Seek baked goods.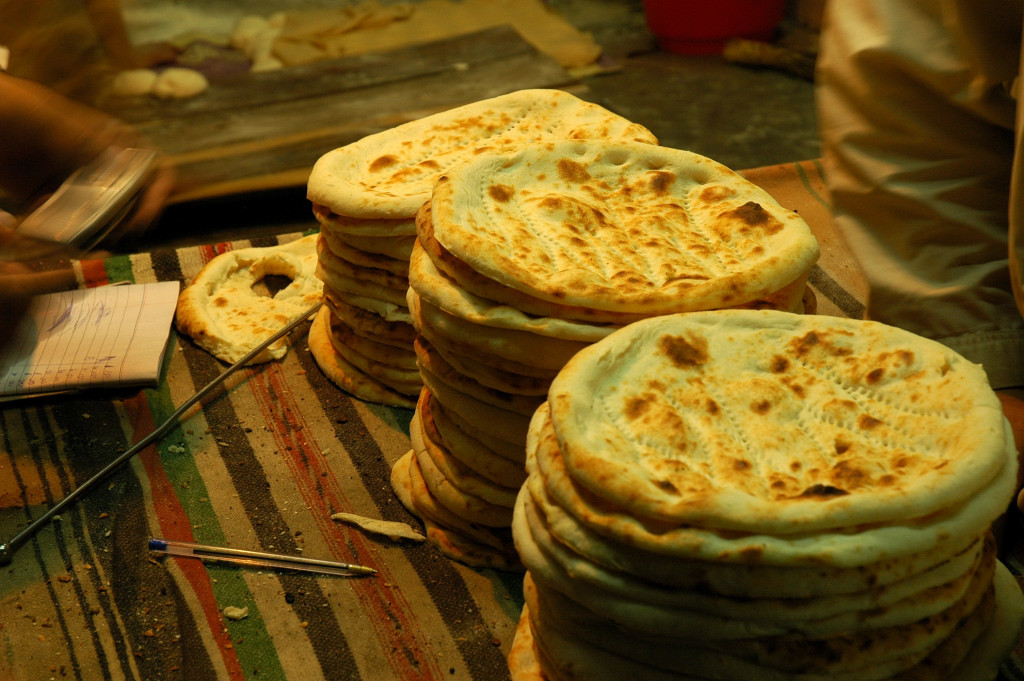
295:77:658:408.
